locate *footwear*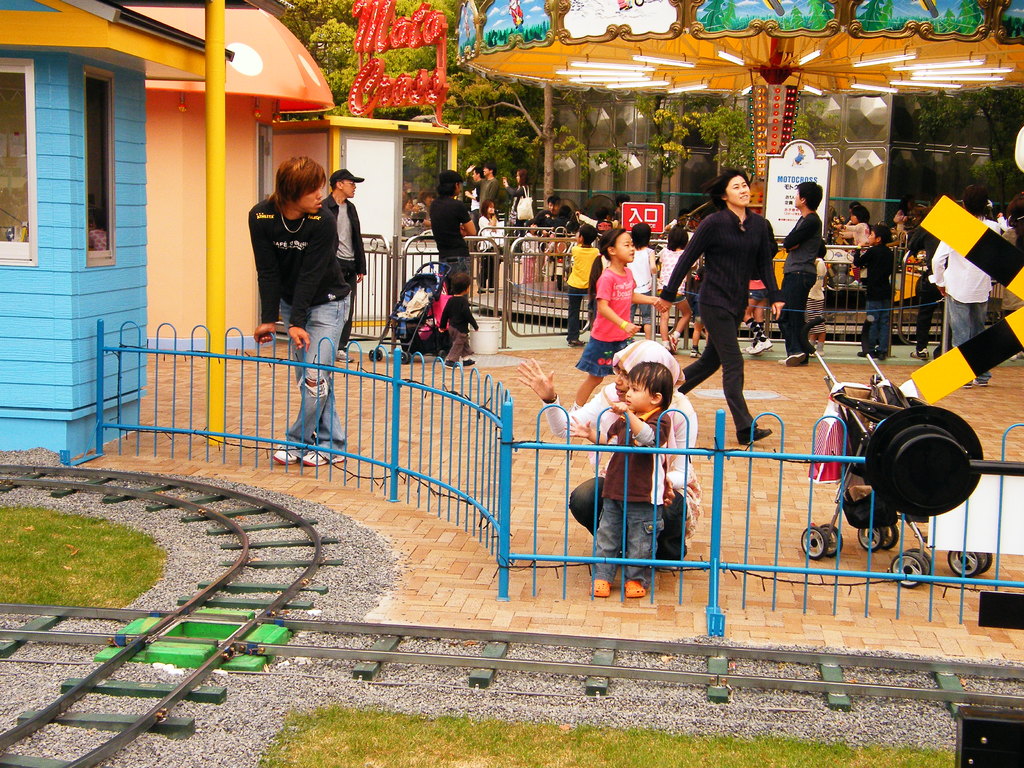
BBox(295, 447, 348, 462)
